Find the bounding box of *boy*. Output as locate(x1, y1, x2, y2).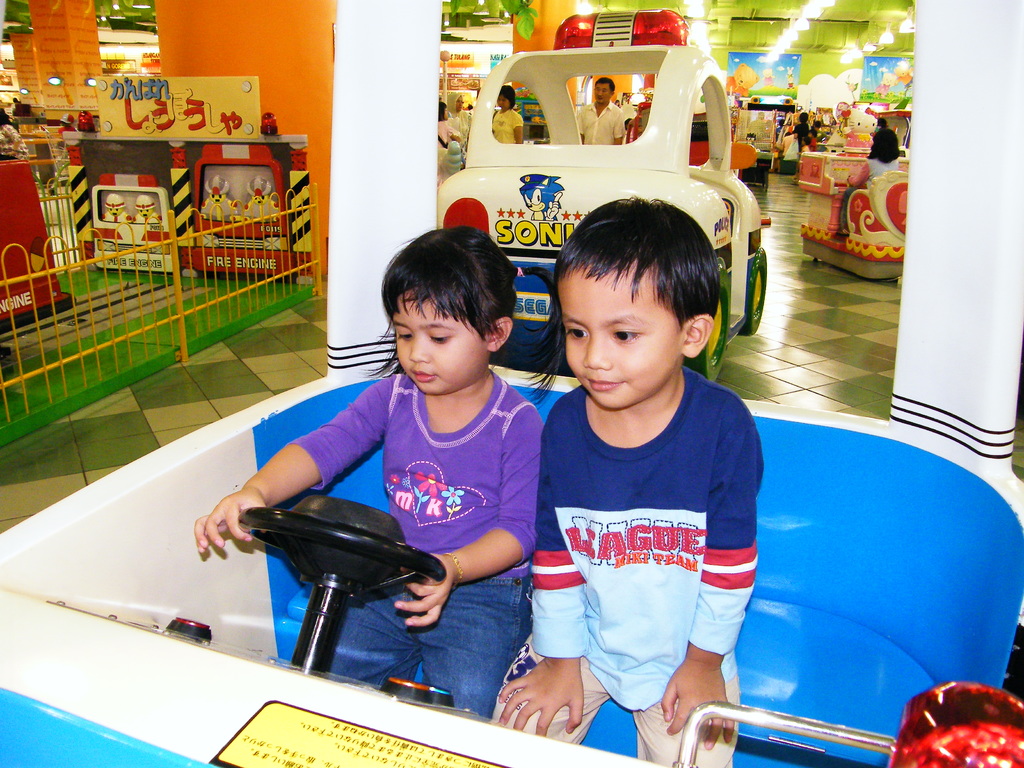
locate(530, 147, 750, 767).
